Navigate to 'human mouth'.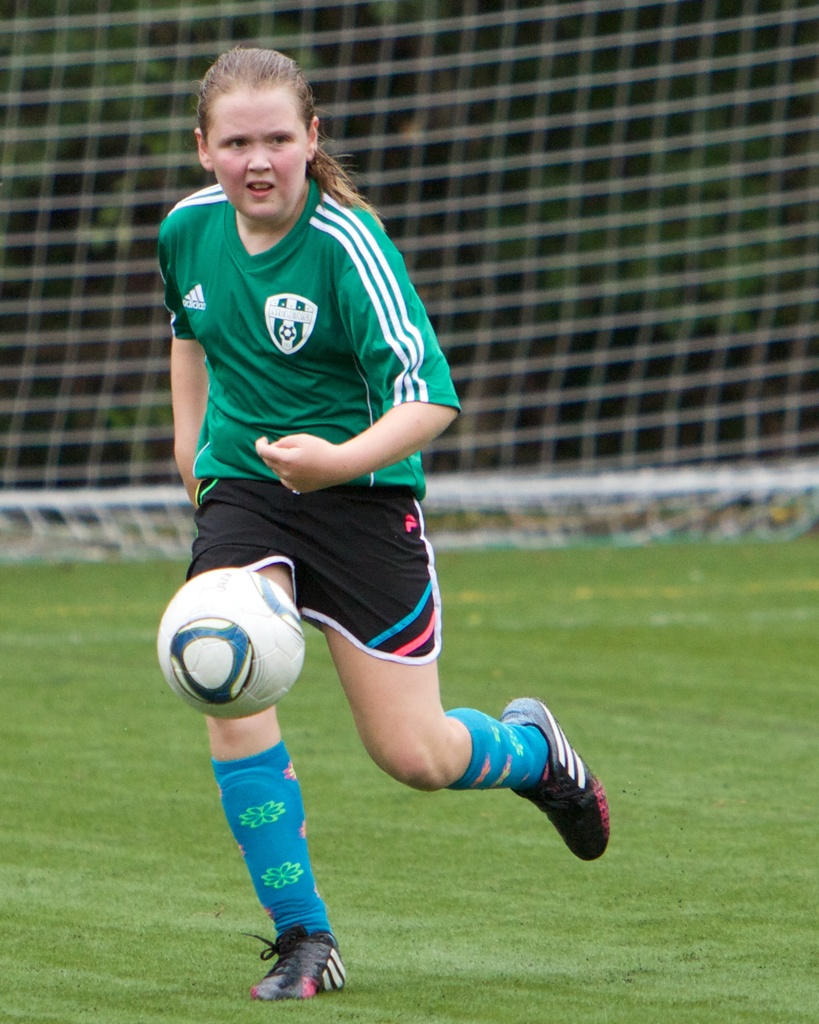
Navigation target: crop(243, 173, 274, 199).
